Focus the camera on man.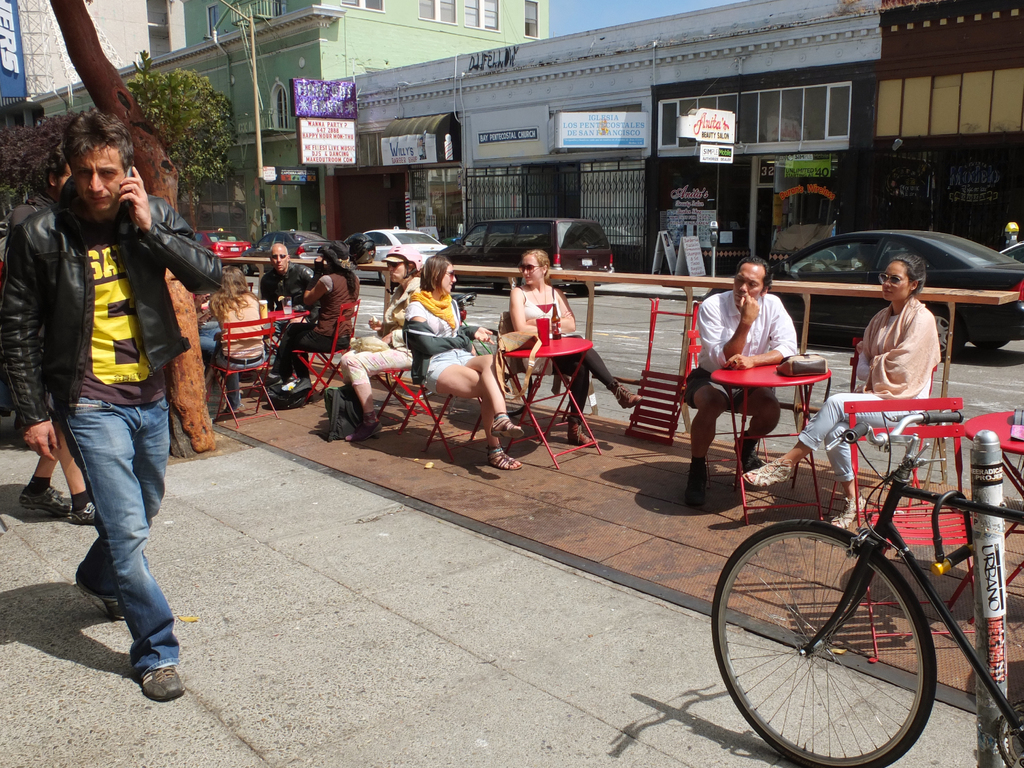
Focus region: 687,256,797,511.
